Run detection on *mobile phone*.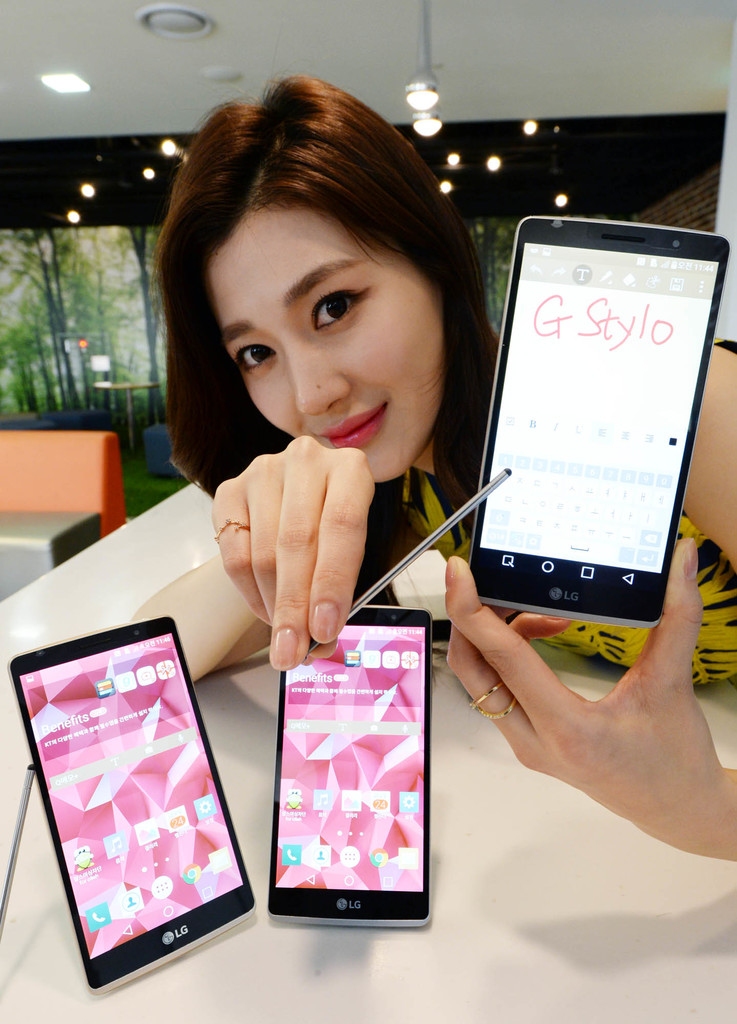
Result: [x1=467, y1=218, x2=728, y2=621].
